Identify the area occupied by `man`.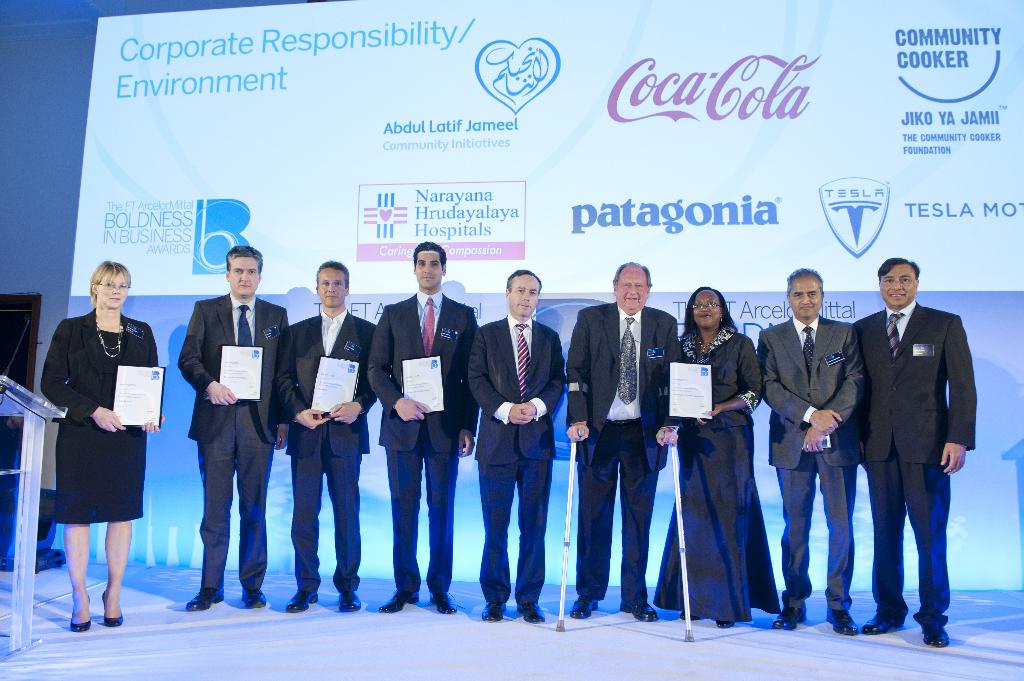
Area: <region>758, 267, 865, 632</region>.
